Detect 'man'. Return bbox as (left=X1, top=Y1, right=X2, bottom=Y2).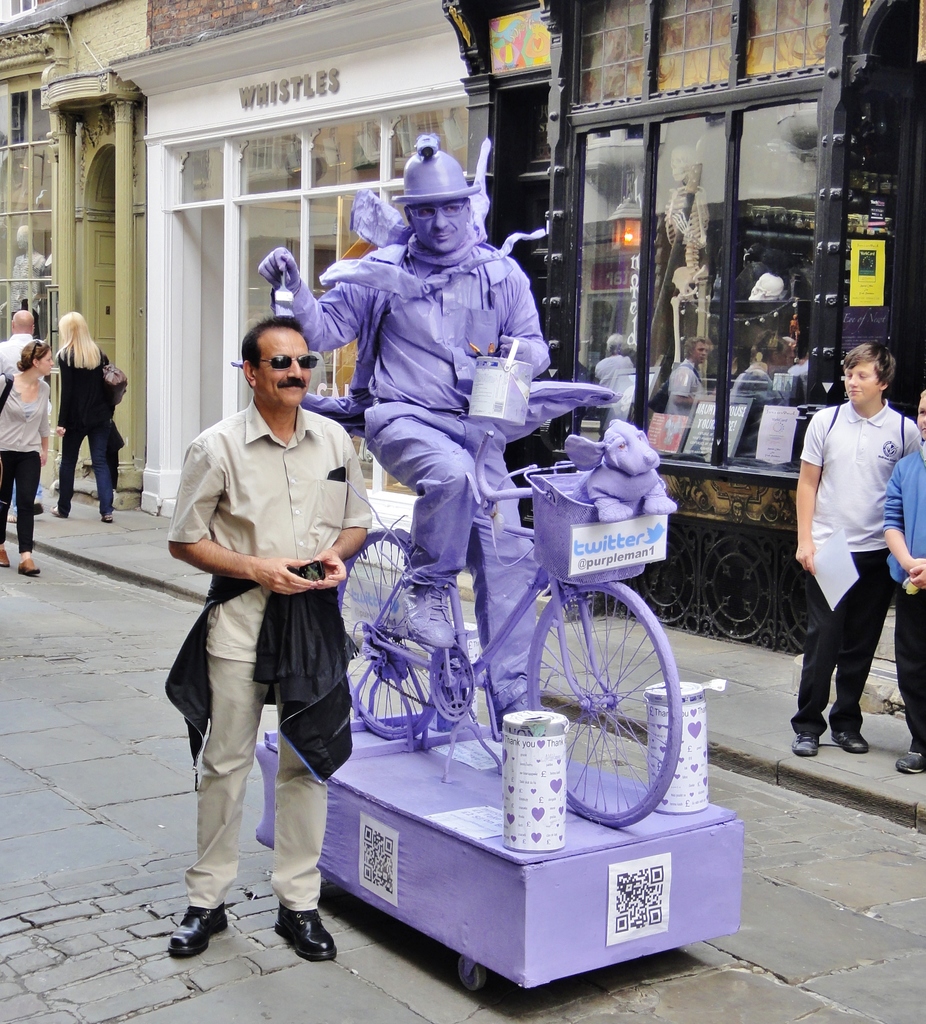
(left=0, top=308, right=37, bottom=370).
